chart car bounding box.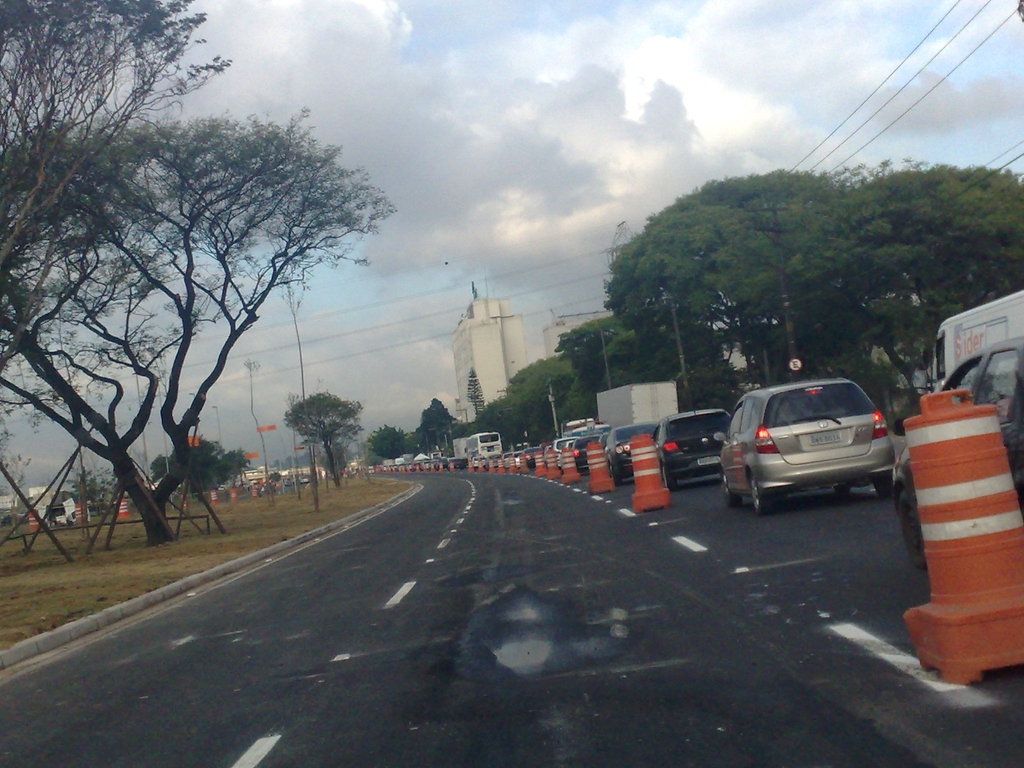
Charted: box=[604, 419, 656, 485].
